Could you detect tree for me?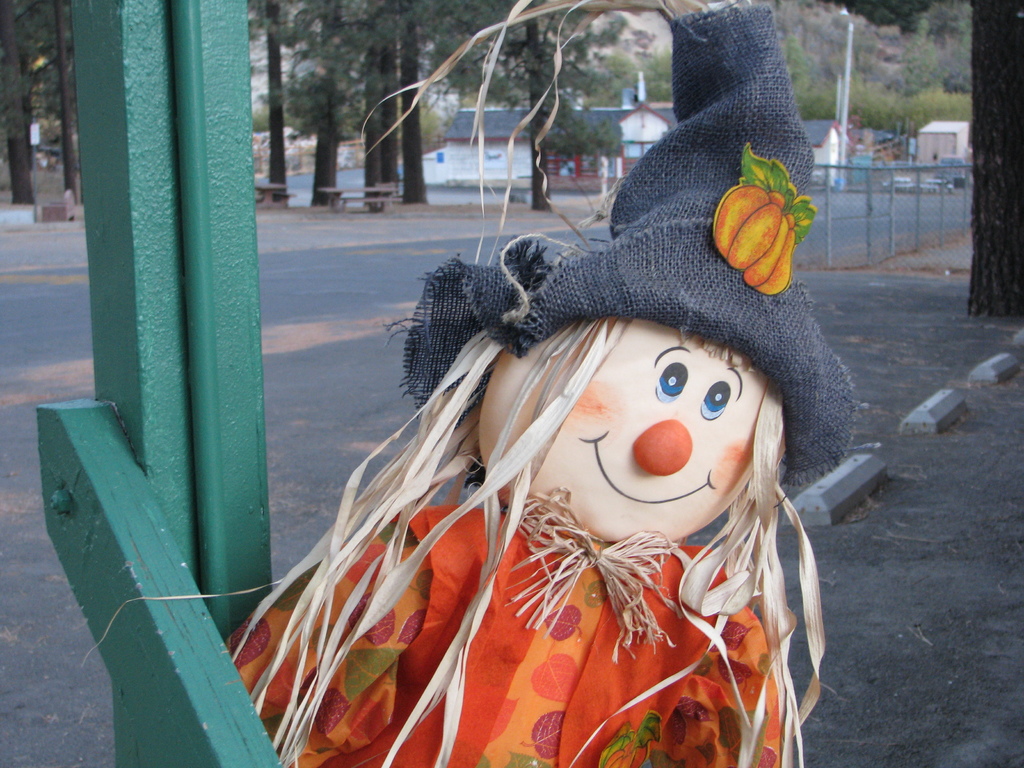
Detection result: bbox=[530, 0, 551, 210].
